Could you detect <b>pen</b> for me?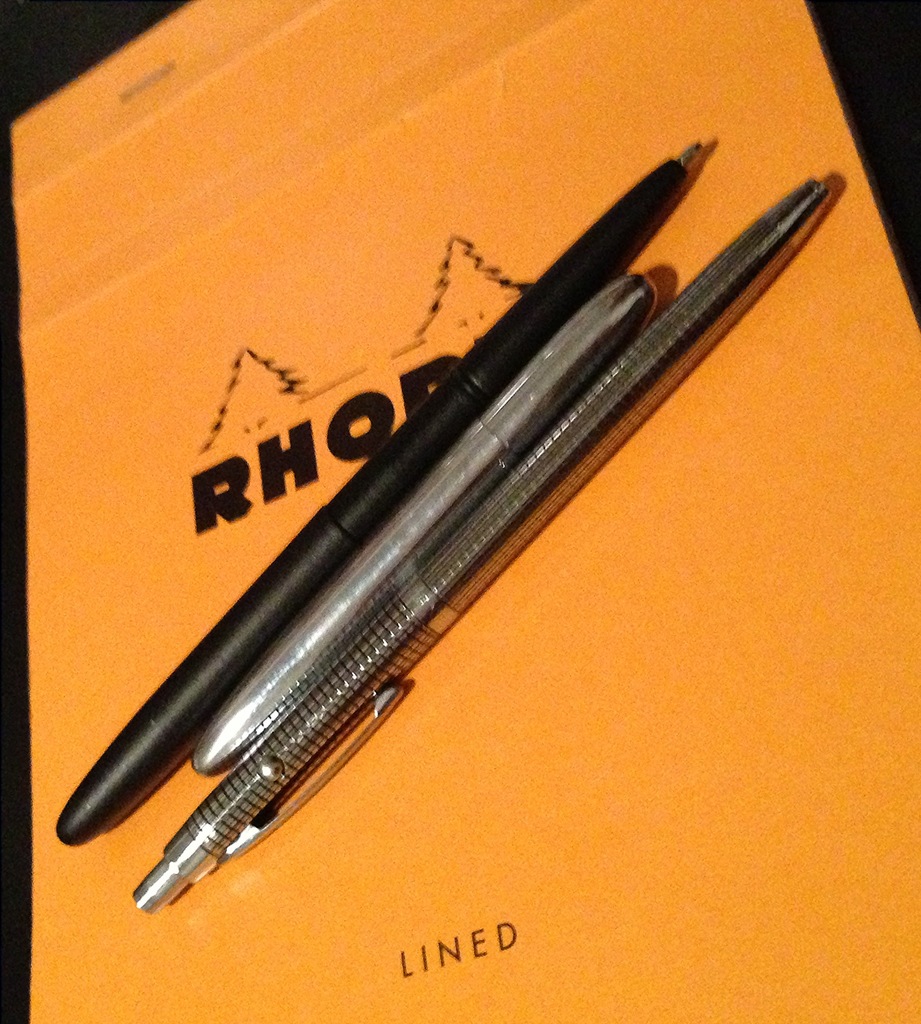
Detection result: Rect(117, 175, 820, 907).
